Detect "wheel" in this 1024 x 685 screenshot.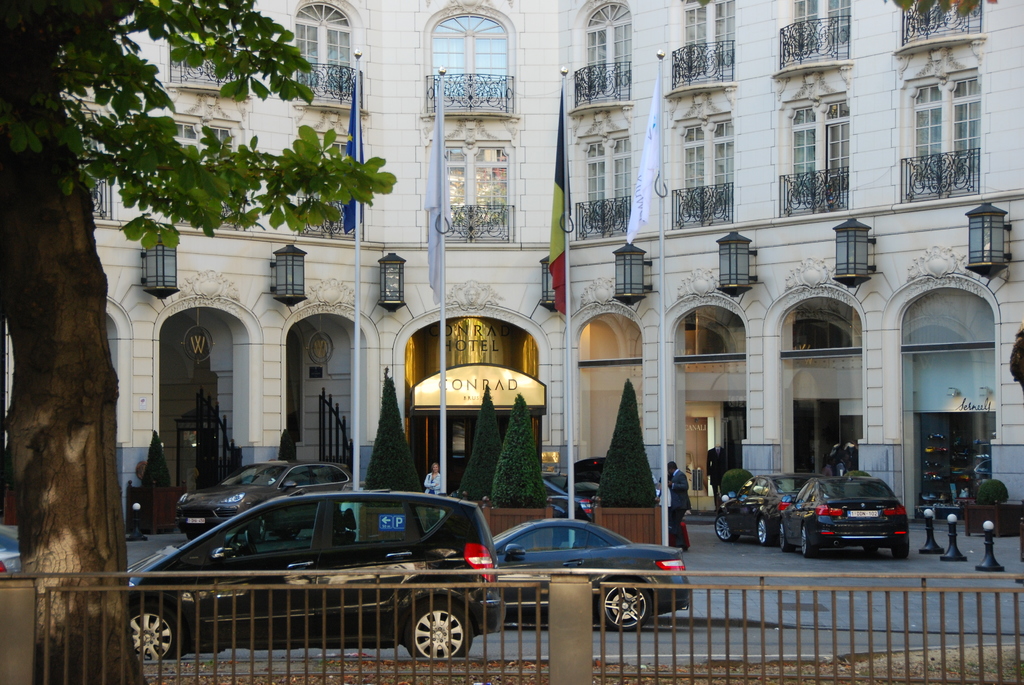
Detection: (left=803, top=524, right=819, bottom=558).
